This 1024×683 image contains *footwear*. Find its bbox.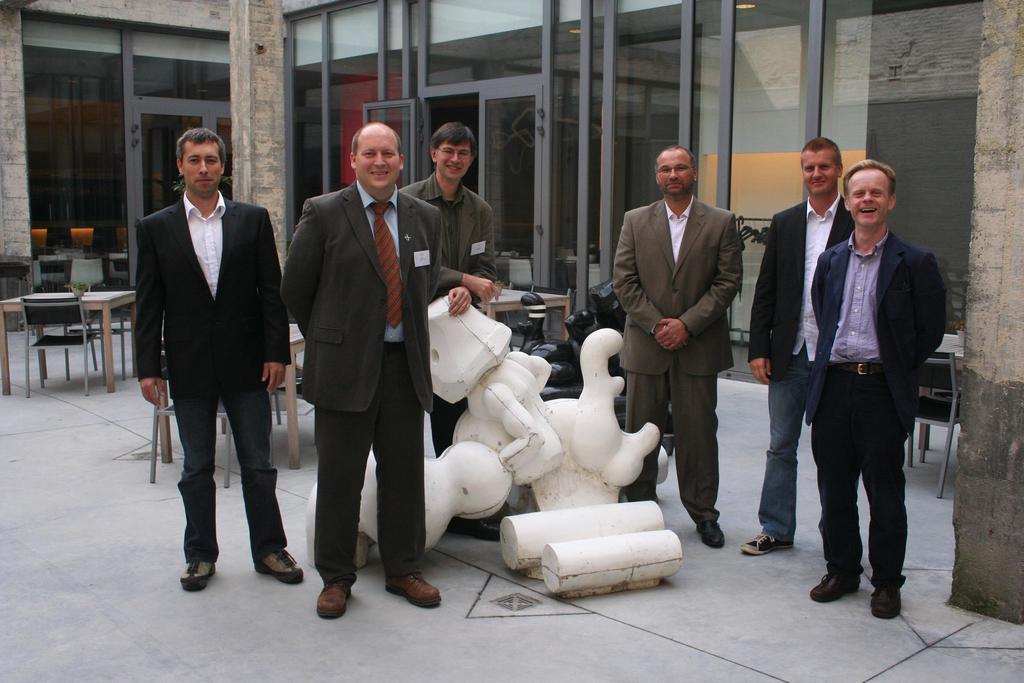
<region>627, 494, 661, 509</region>.
